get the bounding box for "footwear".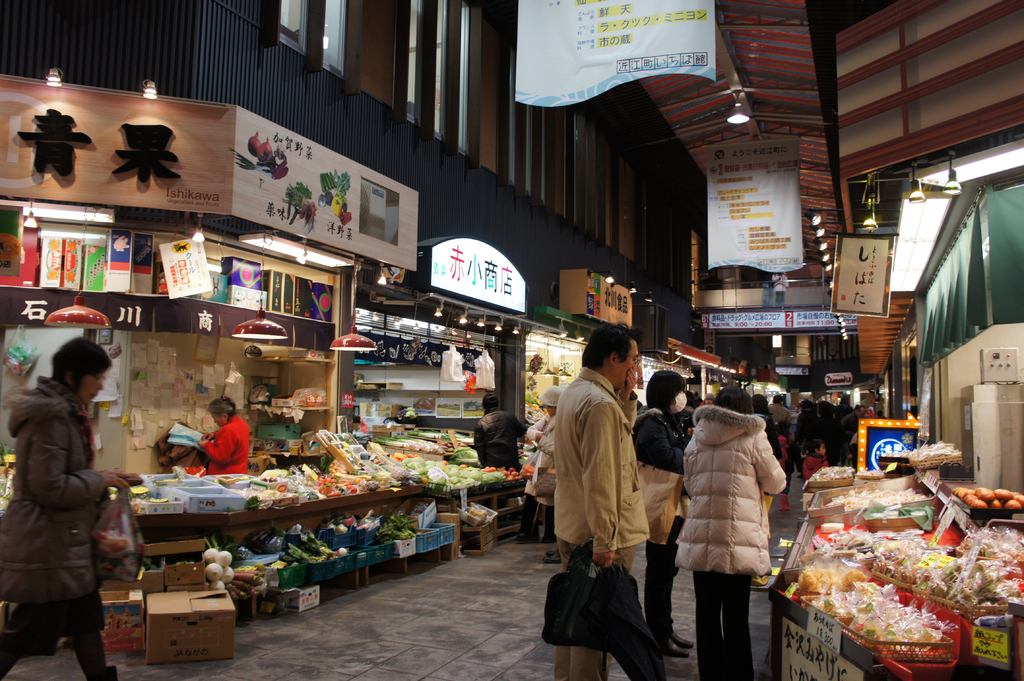
pyautogui.locateOnScreen(86, 657, 118, 680).
